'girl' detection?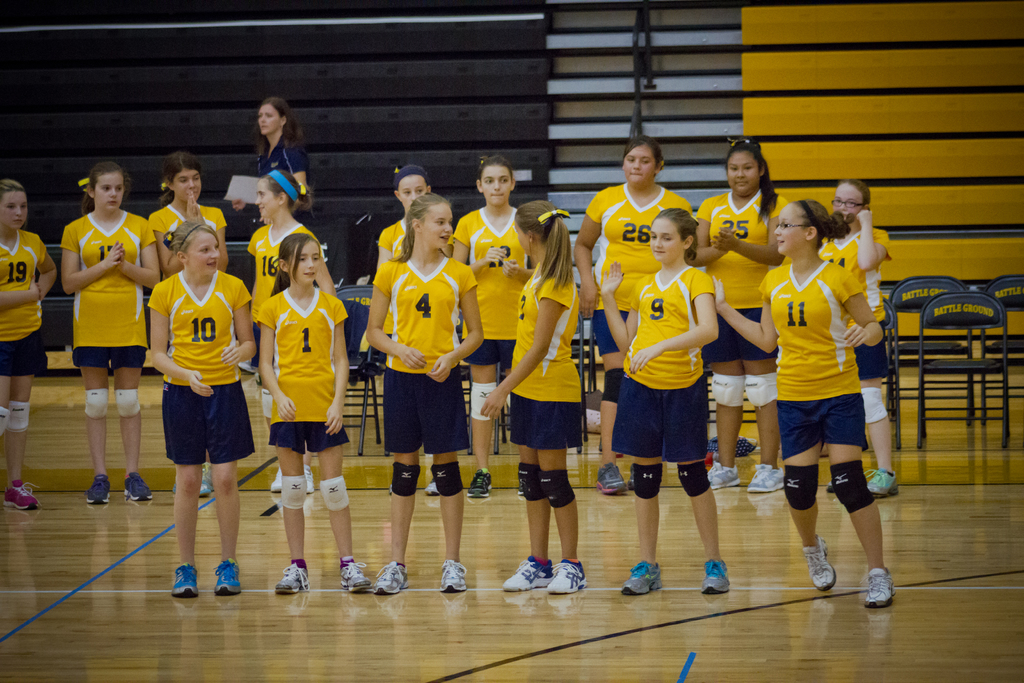
<box>148,148,232,498</box>
